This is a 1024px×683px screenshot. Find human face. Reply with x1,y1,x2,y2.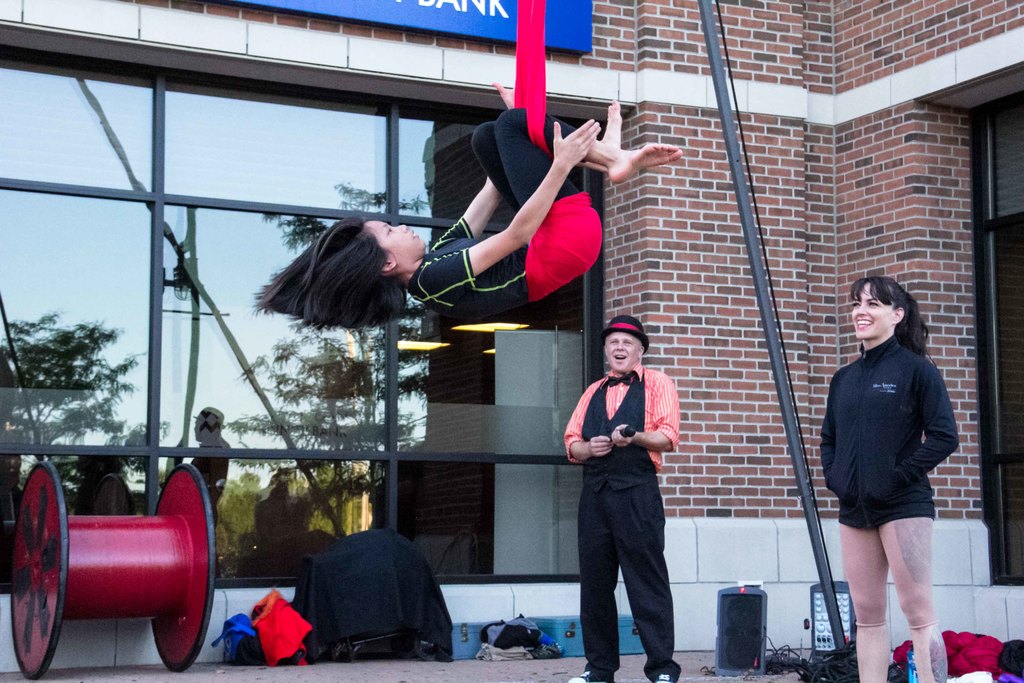
365,220,429,265.
